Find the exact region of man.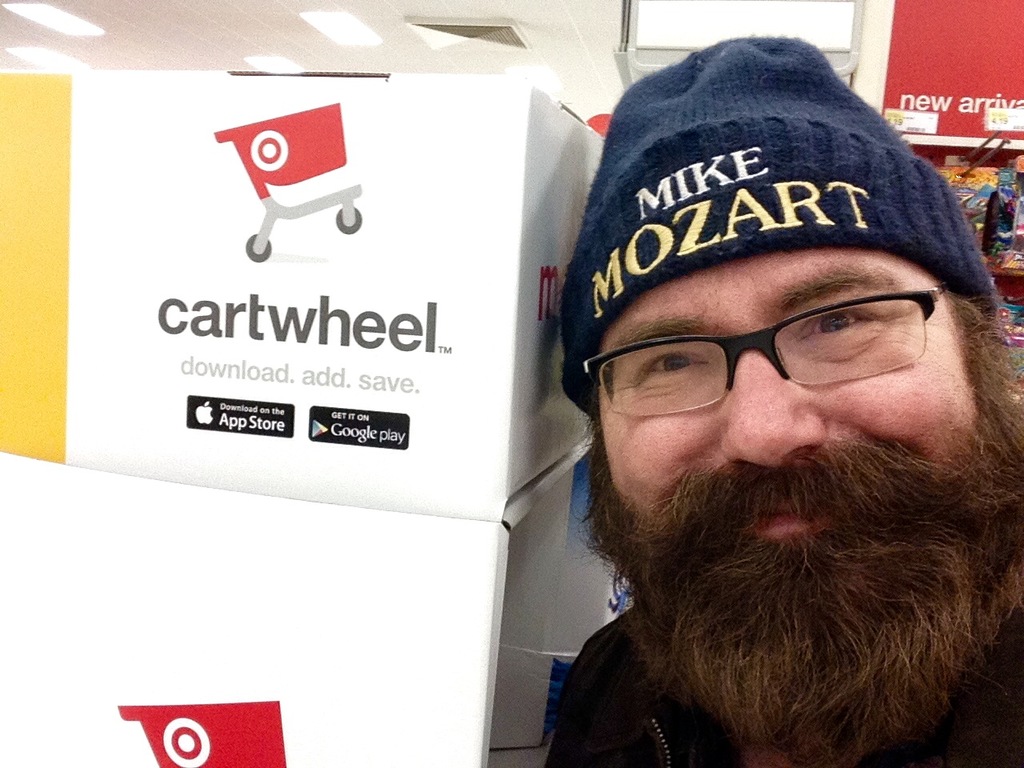
Exact region: x1=483, y1=30, x2=1023, y2=767.
